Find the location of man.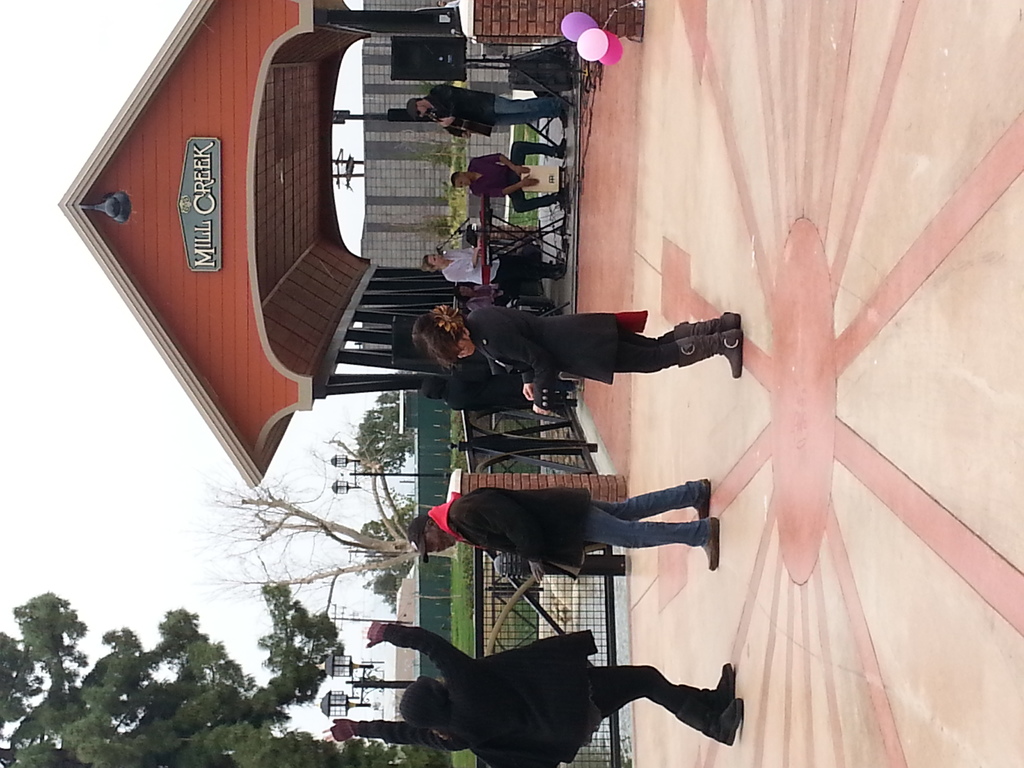
Location: detection(454, 138, 567, 216).
